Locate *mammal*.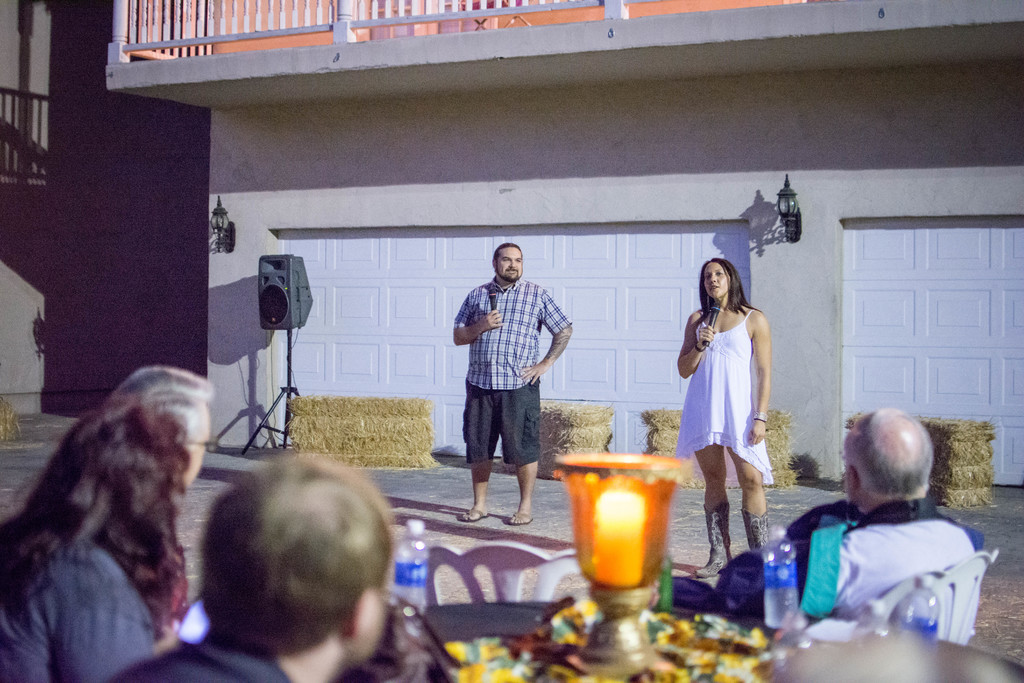
Bounding box: (x1=146, y1=445, x2=435, y2=681).
